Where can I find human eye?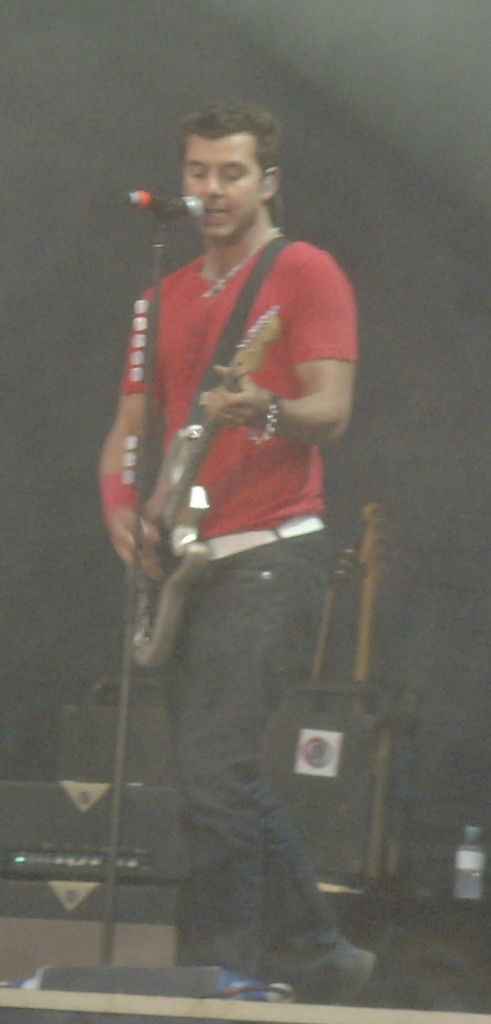
You can find it at 224 169 241 183.
